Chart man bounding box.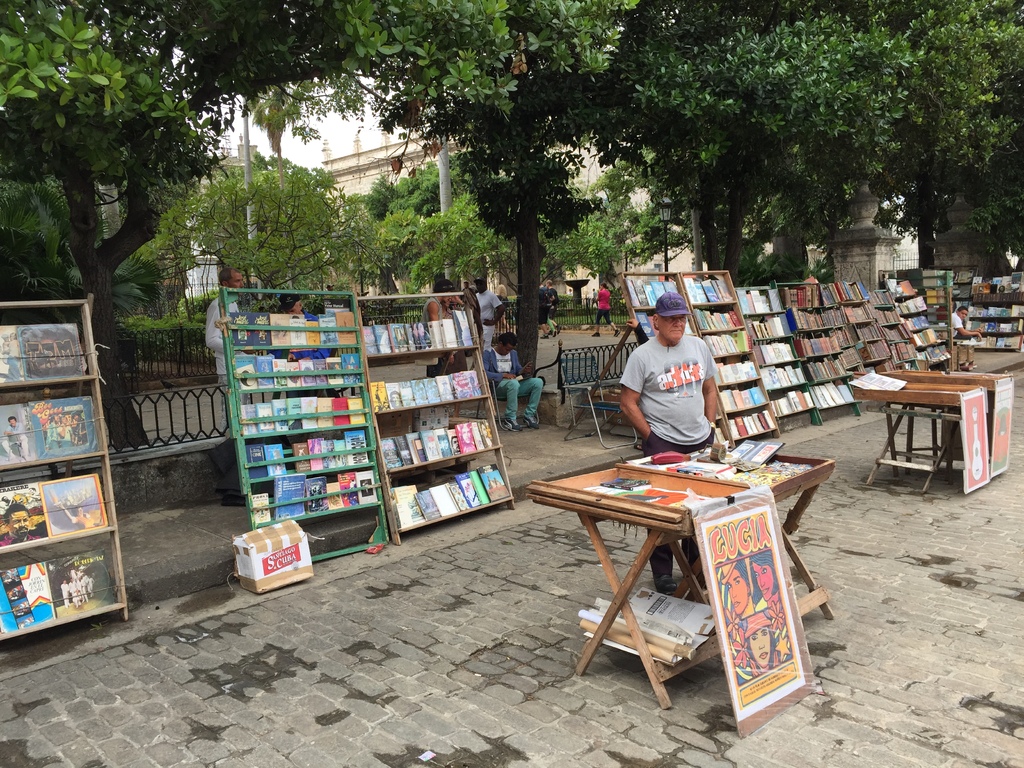
Charted: pyautogui.locateOnScreen(479, 333, 544, 435).
